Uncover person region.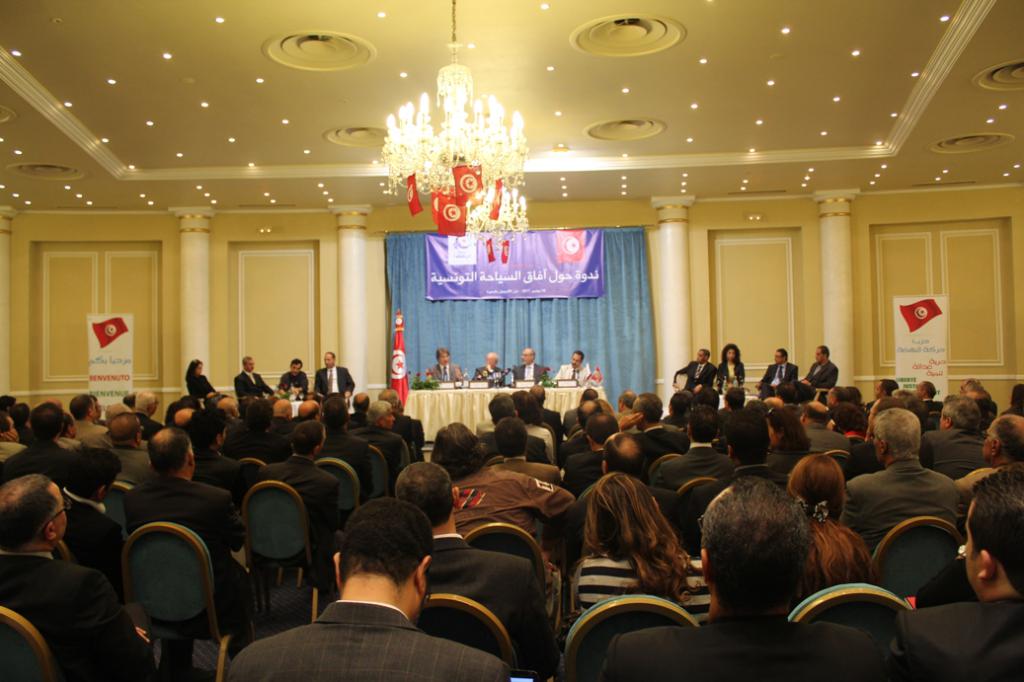
Uncovered: crop(598, 476, 906, 681).
